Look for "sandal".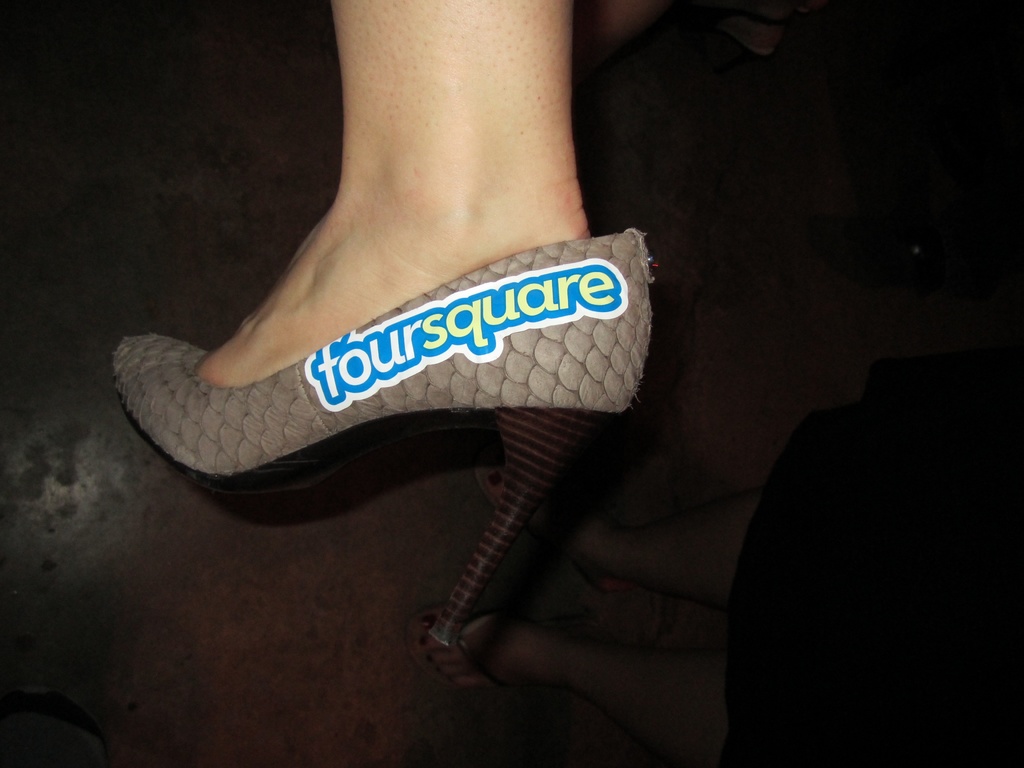
Found: detection(148, 123, 630, 561).
